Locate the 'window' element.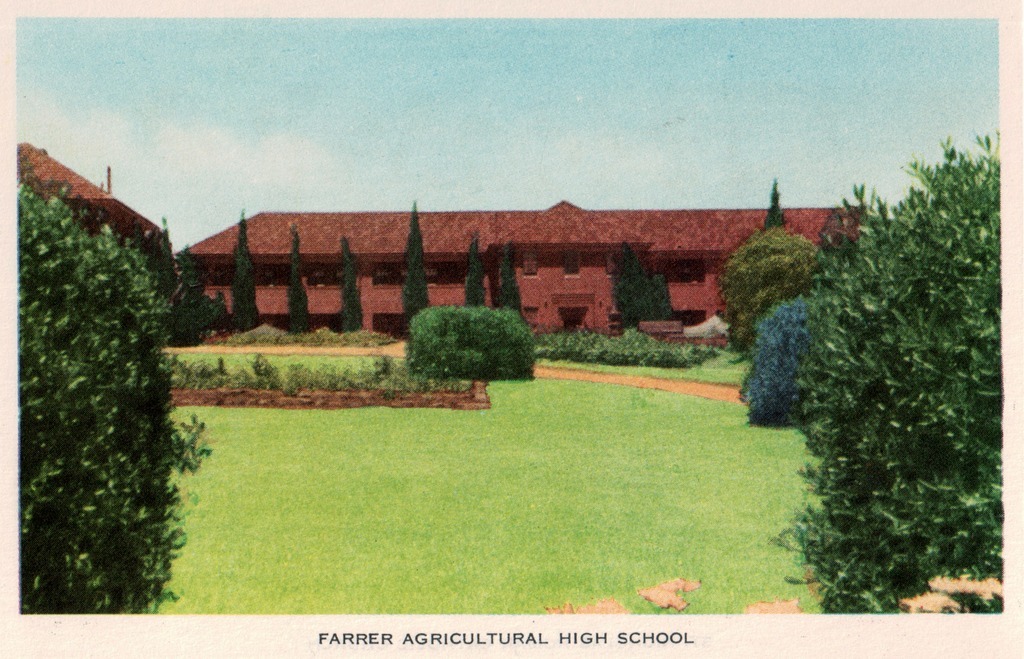
Element bbox: detection(426, 256, 469, 287).
